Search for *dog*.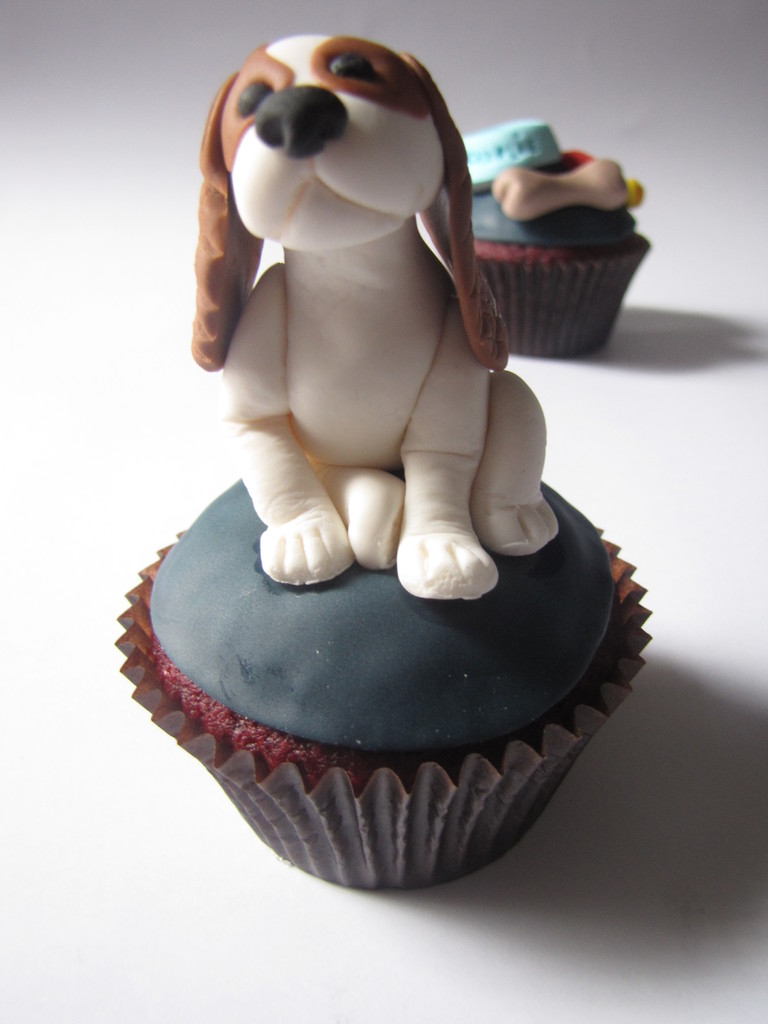
Found at Rect(191, 30, 560, 604).
